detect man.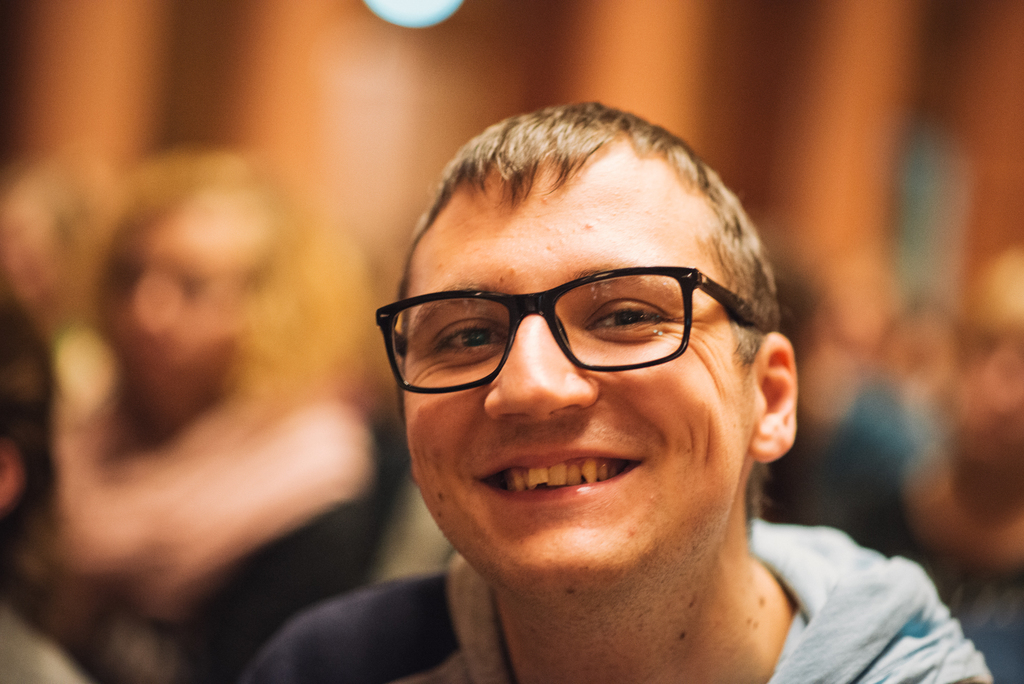
Detected at bbox=[287, 84, 980, 683].
